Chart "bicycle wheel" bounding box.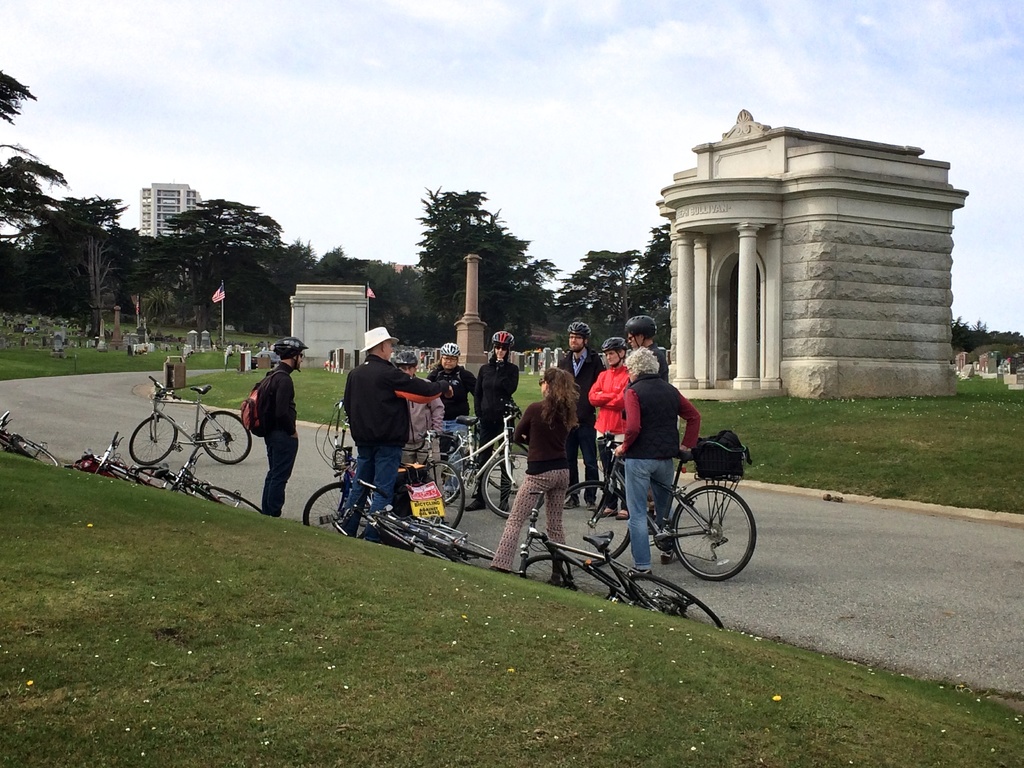
Charted: {"x1": 626, "y1": 572, "x2": 725, "y2": 630}.
